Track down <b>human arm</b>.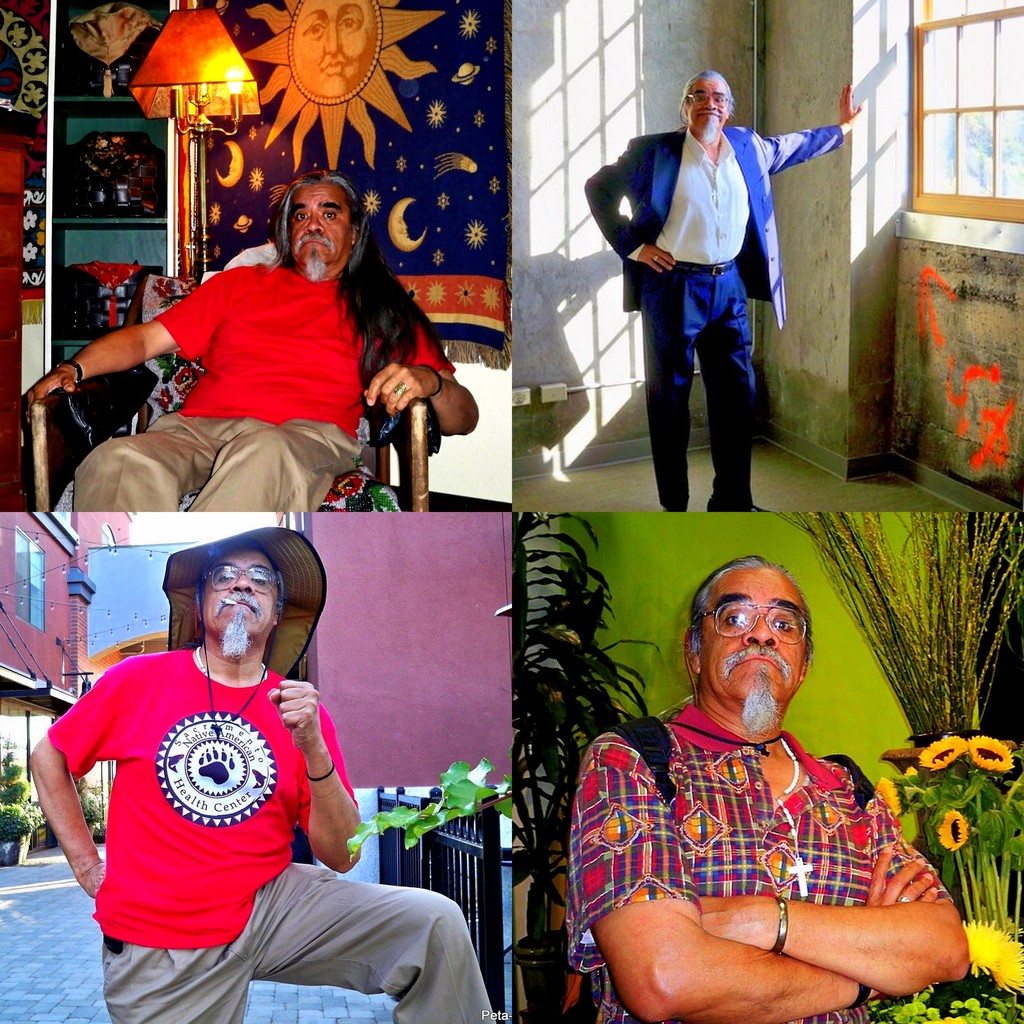
Tracked to bbox=[20, 657, 123, 900].
